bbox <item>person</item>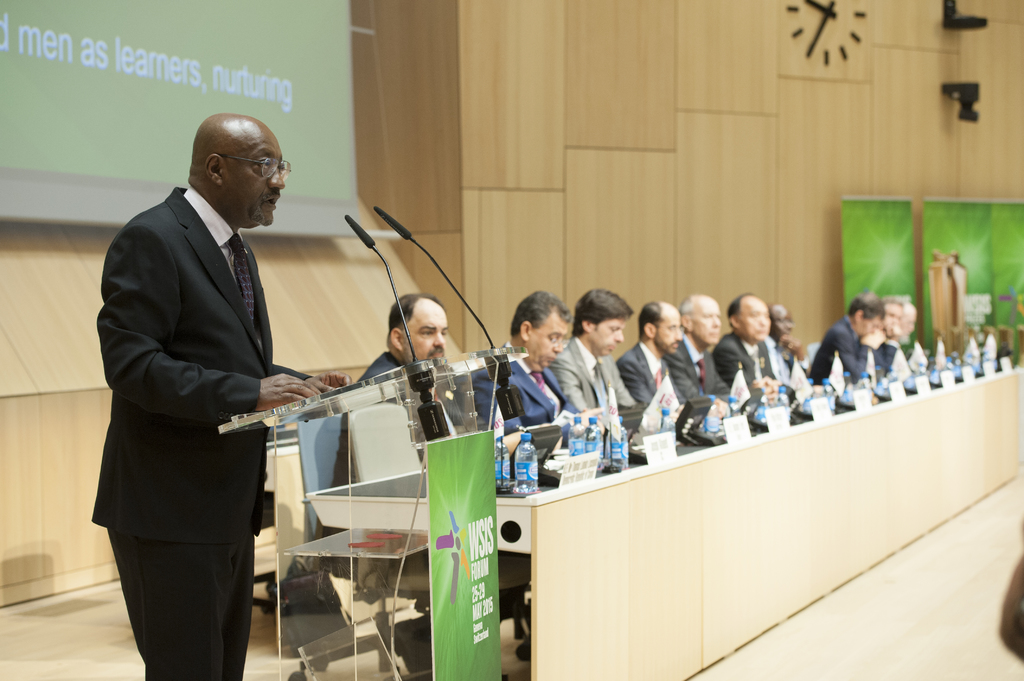
<region>318, 297, 532, 558</region>
